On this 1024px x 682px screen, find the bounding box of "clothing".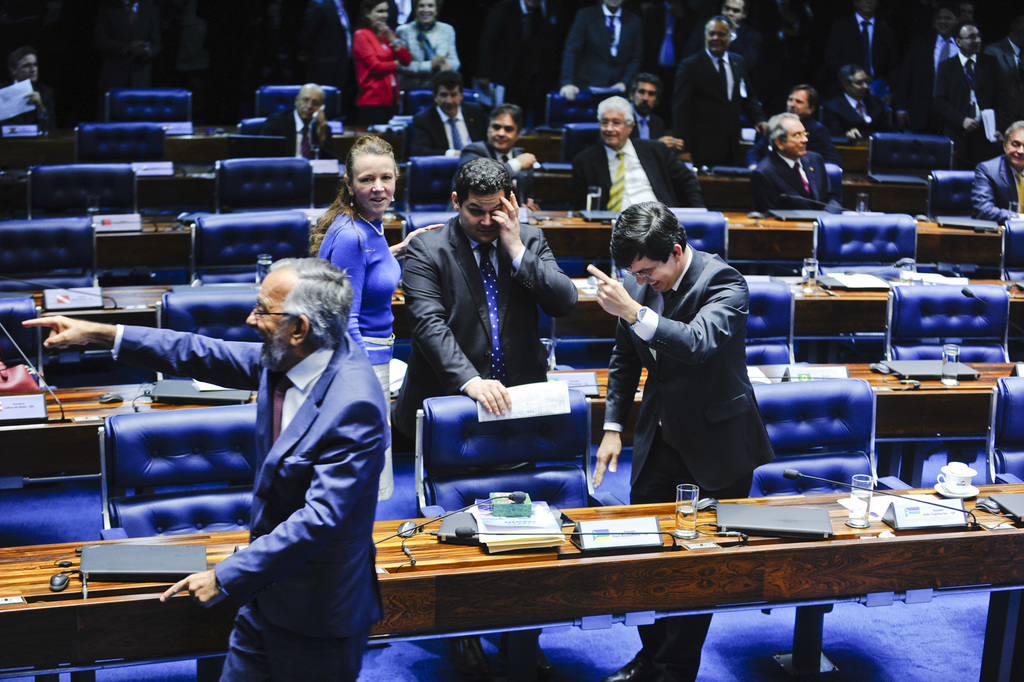
Bounding box: bbox=[92, 341, 391, 681].
